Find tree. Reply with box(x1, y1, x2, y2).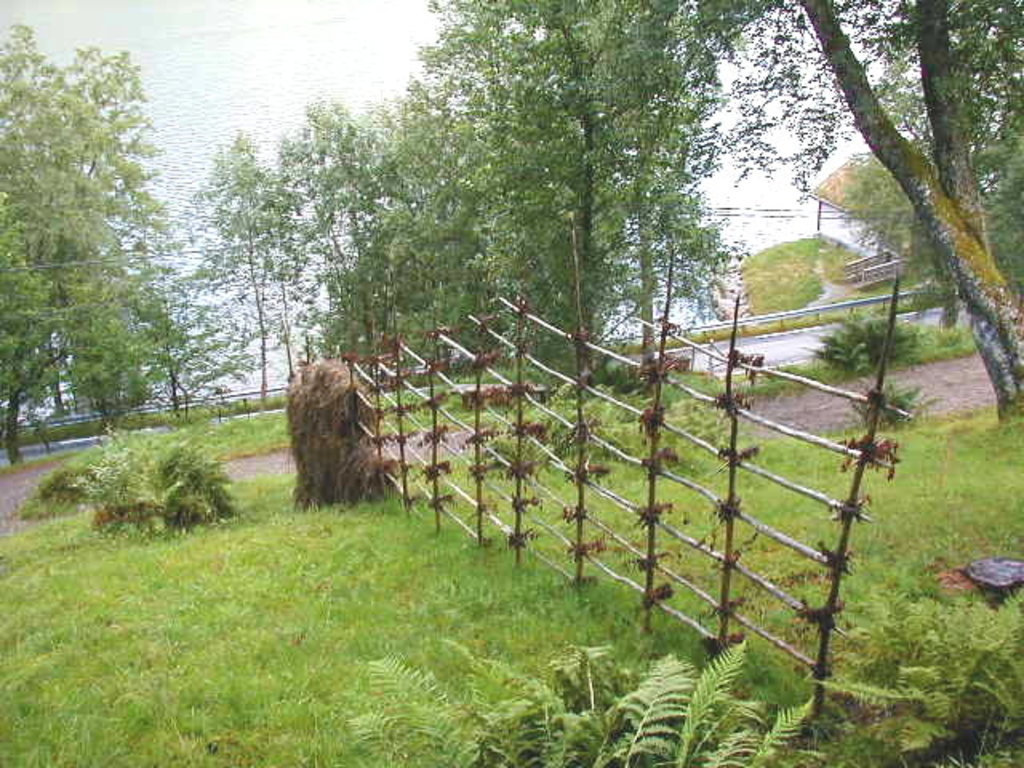
box(0, 26, 190, 462).
